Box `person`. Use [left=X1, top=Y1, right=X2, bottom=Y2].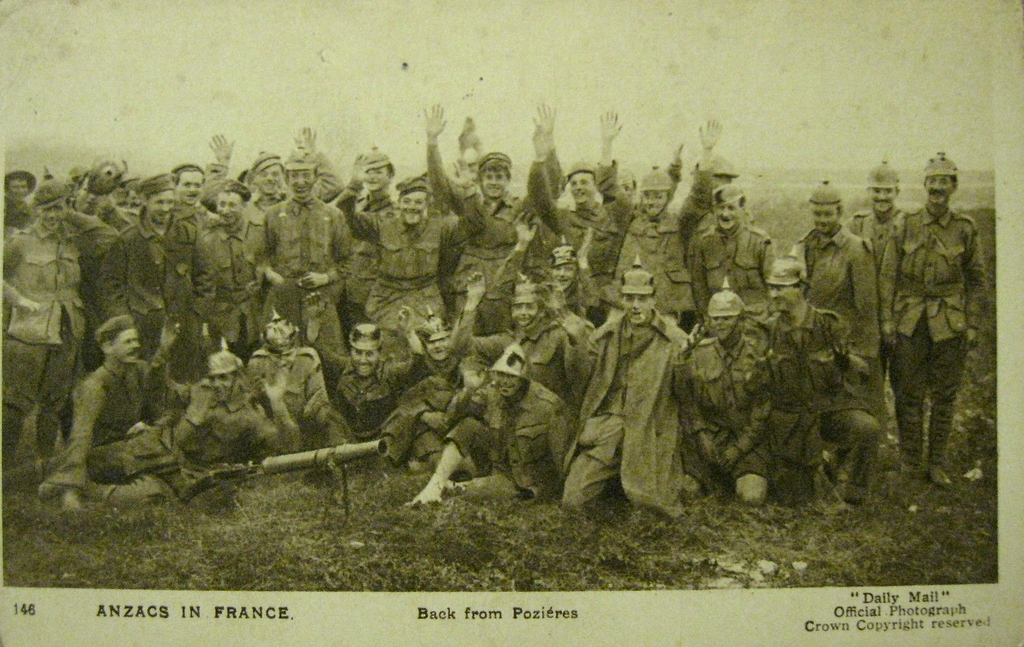
[left=95, top=179, right=195, bottom=369].
